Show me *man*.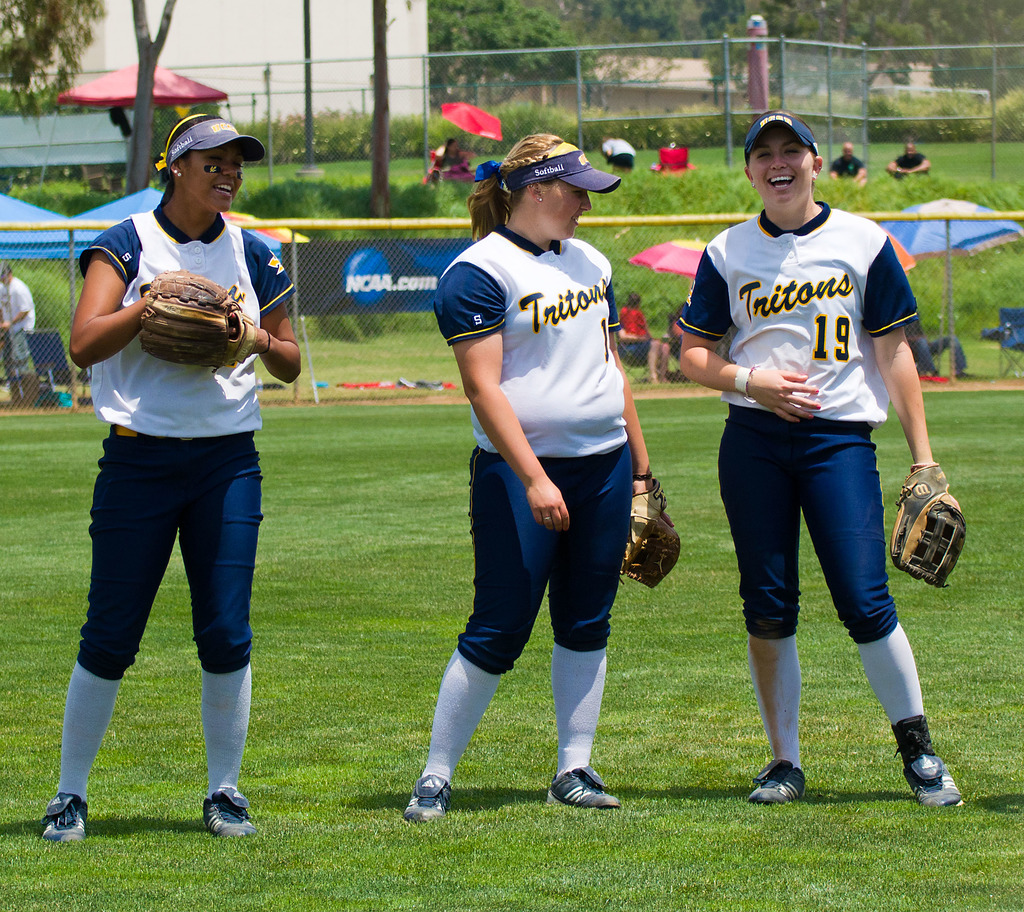
*man* is here: pyautogui.locateOnScreen(618, 318, 674, 390).
